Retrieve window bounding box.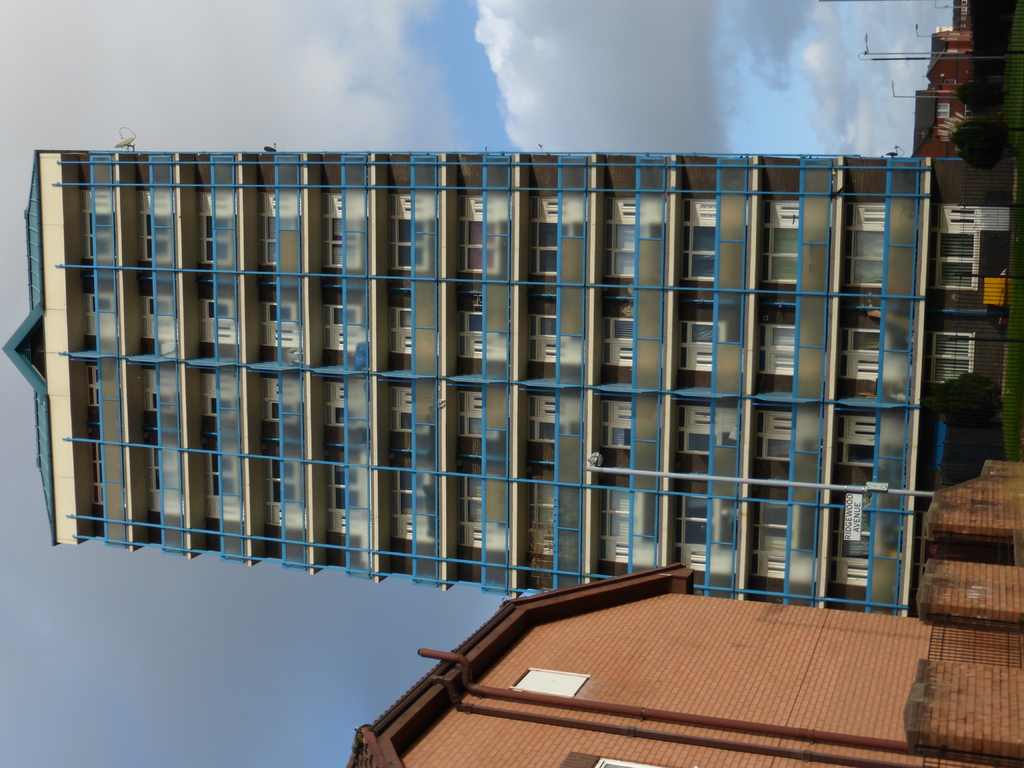
Bounding box: 150,448,190,490.
